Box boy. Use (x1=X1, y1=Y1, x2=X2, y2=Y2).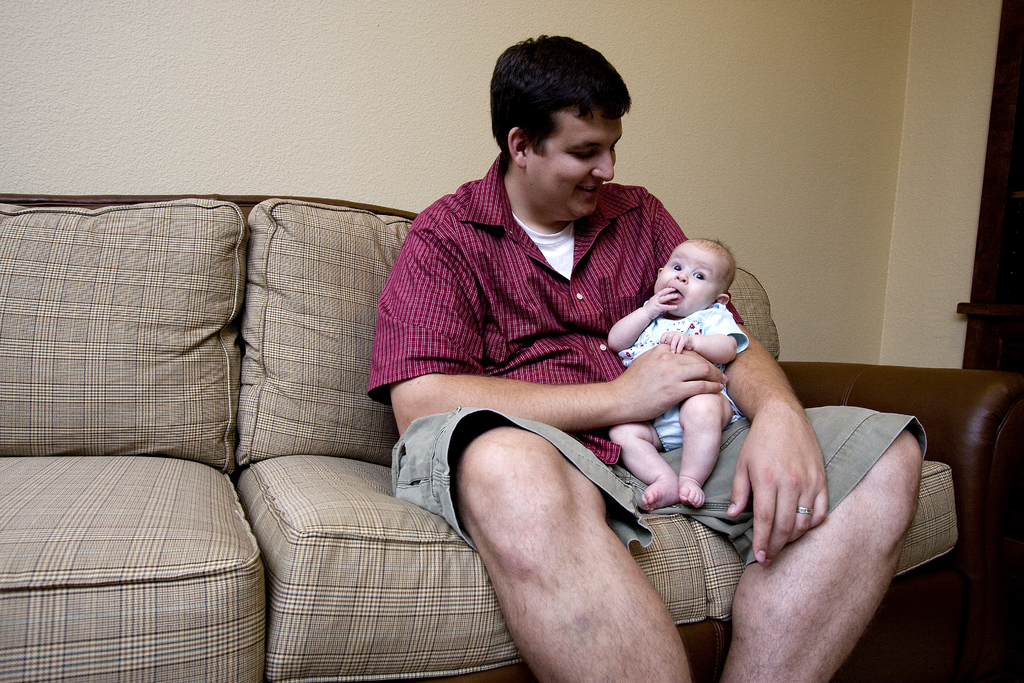
(x1=609, y1=238, x2=750, y2=514).
